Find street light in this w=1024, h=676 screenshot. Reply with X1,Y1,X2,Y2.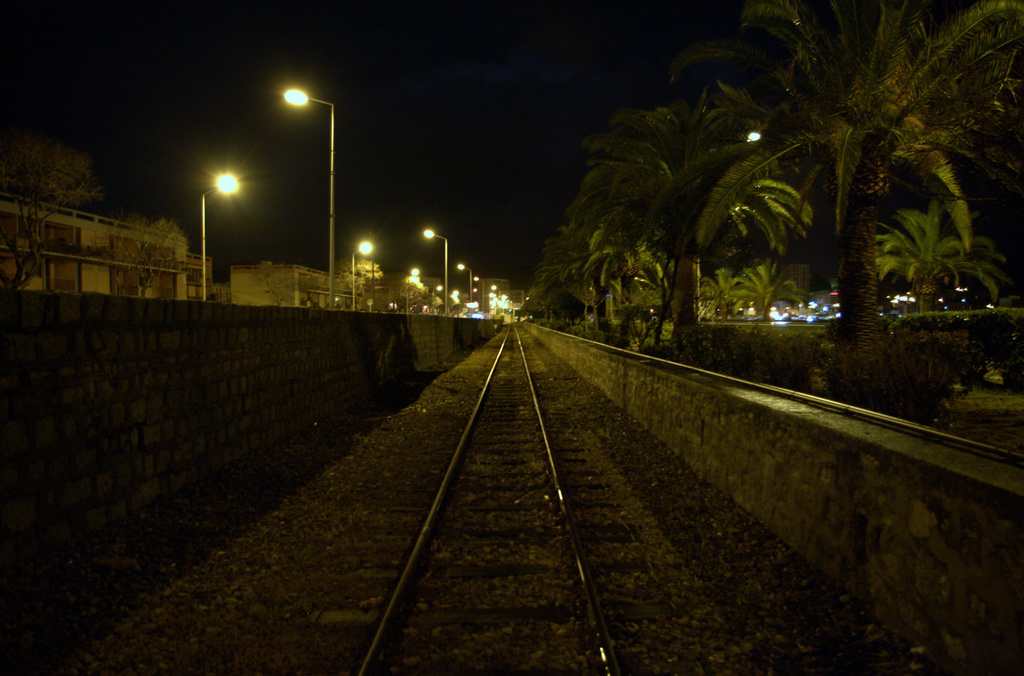
460,264,475,312.
